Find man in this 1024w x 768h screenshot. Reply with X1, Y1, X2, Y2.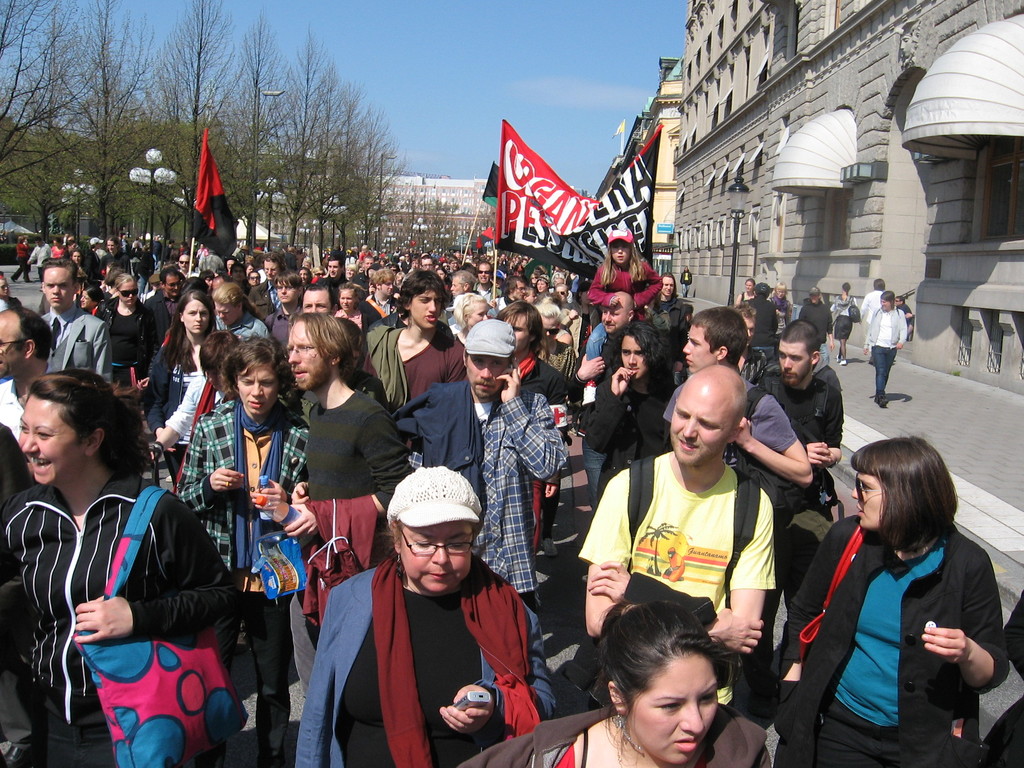
620, 323, 831, 543.
